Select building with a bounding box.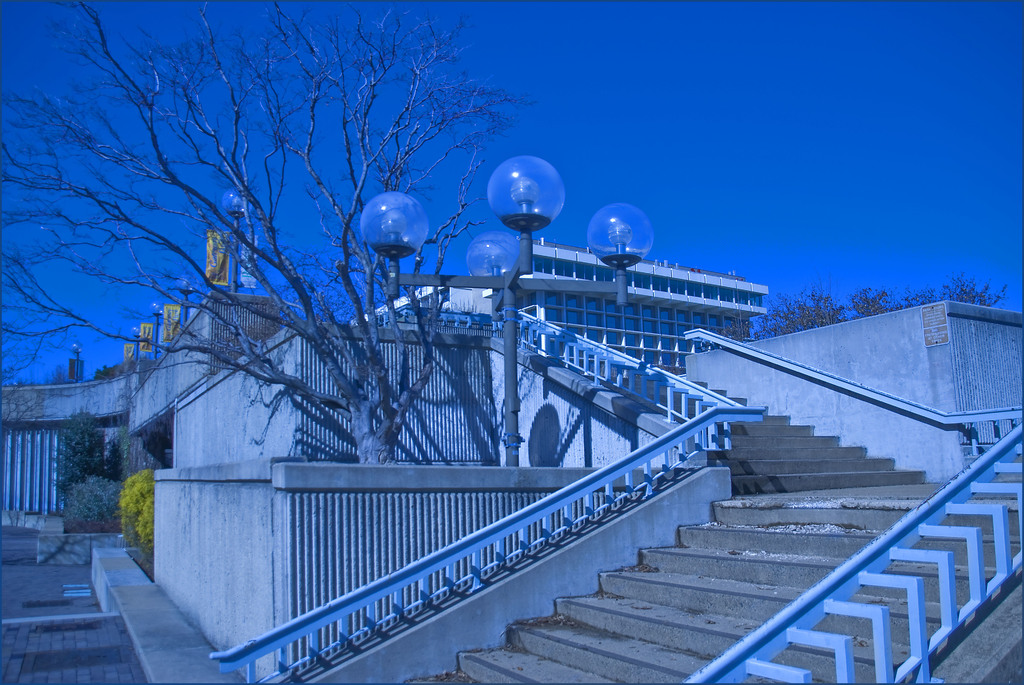
<region>3, 148, 1023, 684</region>.
